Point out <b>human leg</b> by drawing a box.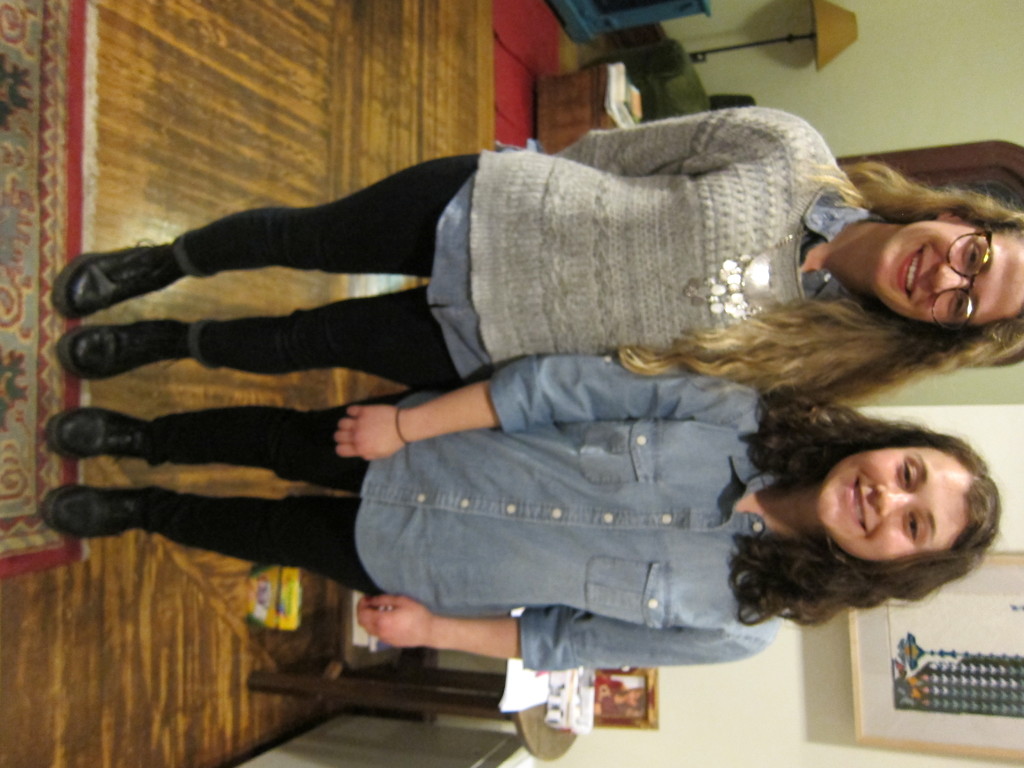
[x1=57, y1=290, x2=459, y2=375].
